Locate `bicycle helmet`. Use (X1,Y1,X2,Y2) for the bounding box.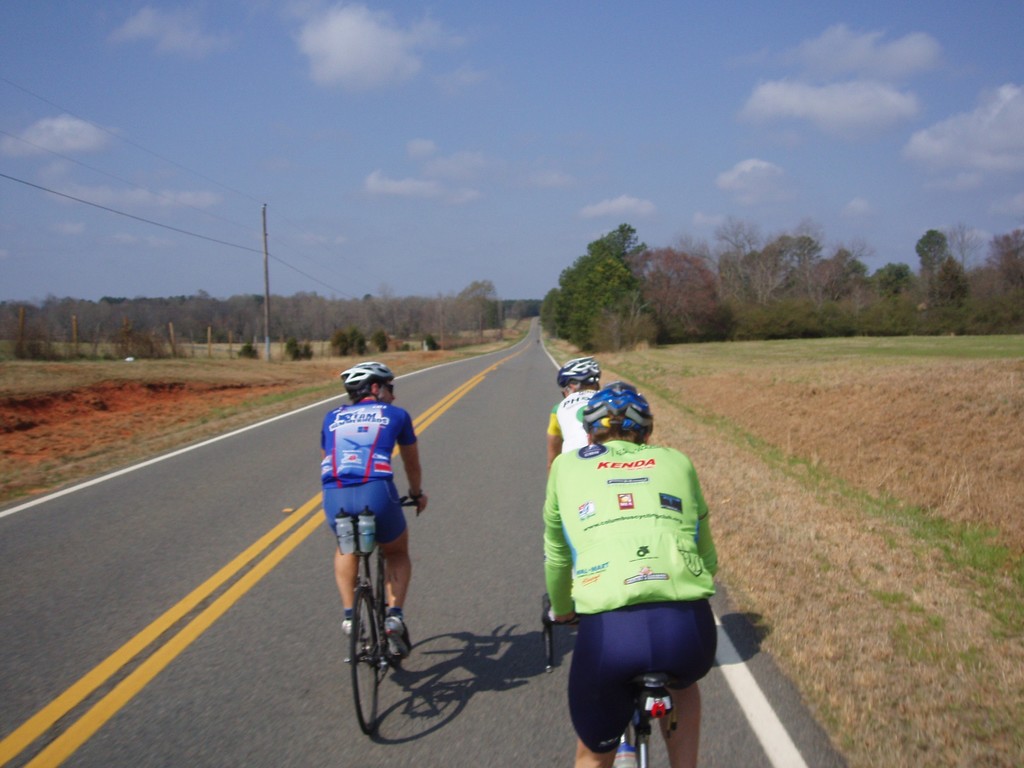
(587,383,649,441).
